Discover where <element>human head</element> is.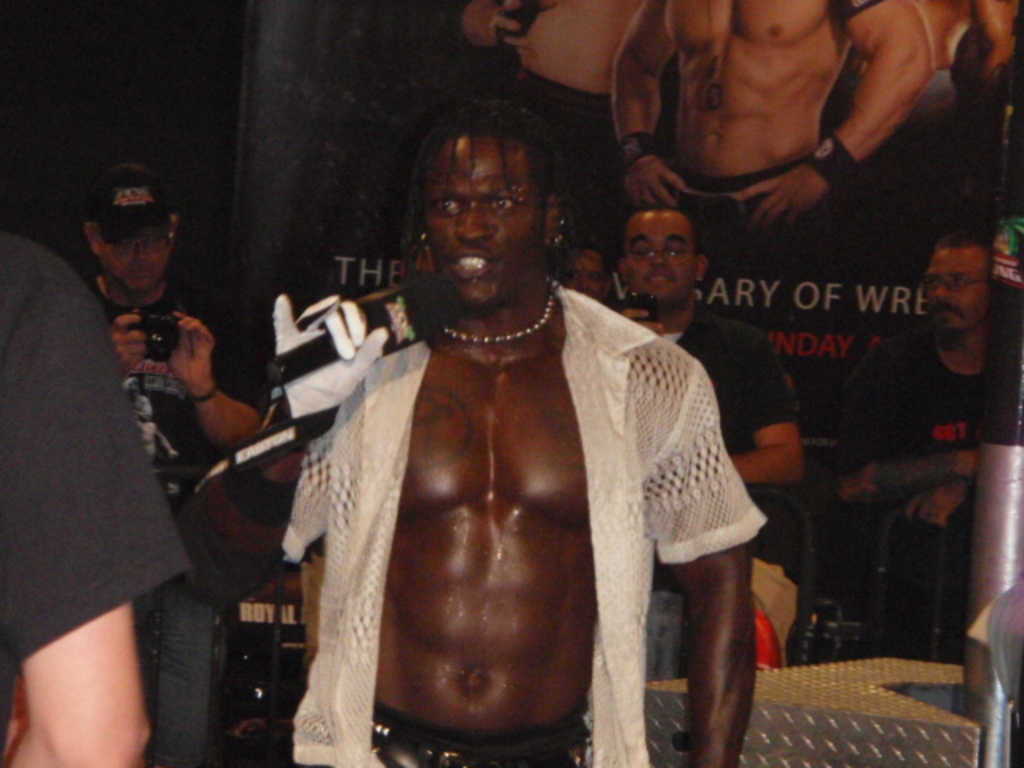
Discovered at l=86, t=165, r=179, b=298.
